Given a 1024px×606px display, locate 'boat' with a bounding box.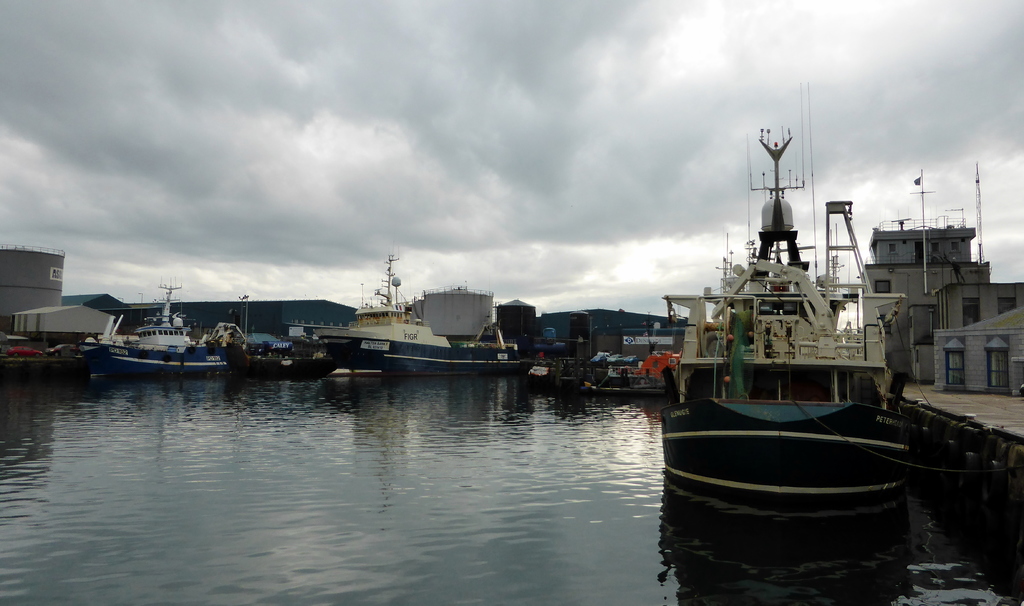
Located: bbox=(94, 290, 225, 377).
